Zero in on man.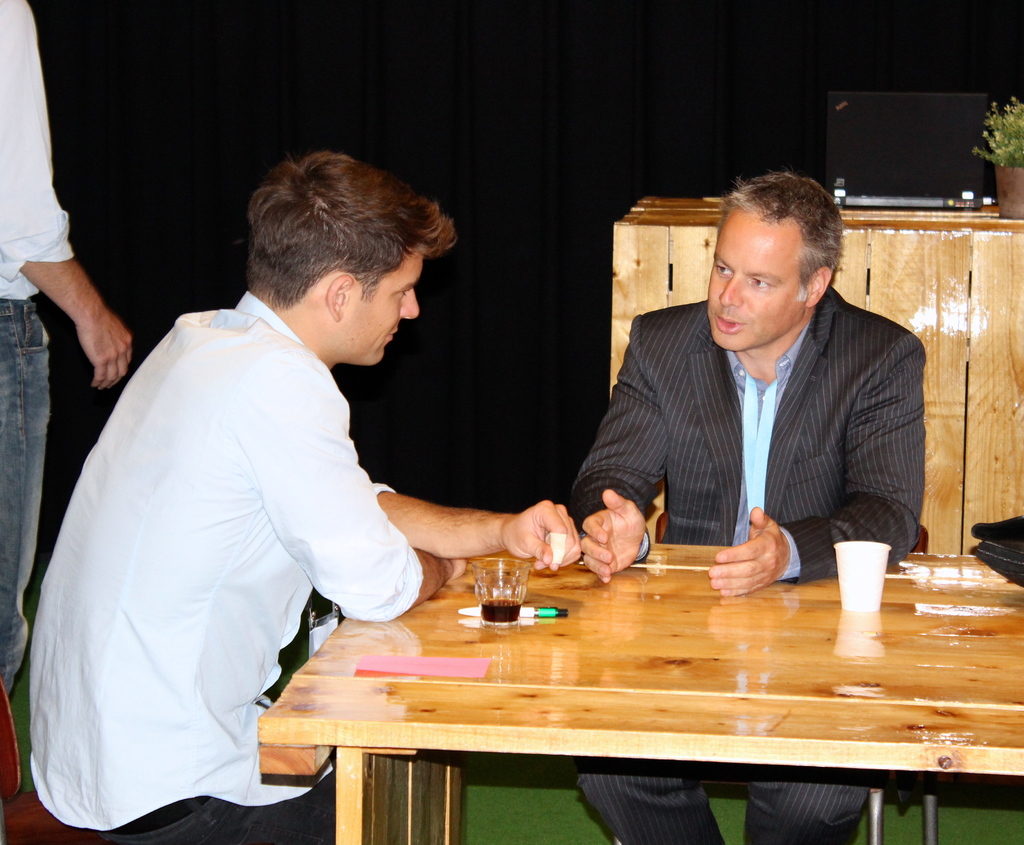
Zeroed in: x1=570 y1=758 x2=883 y2=844.
